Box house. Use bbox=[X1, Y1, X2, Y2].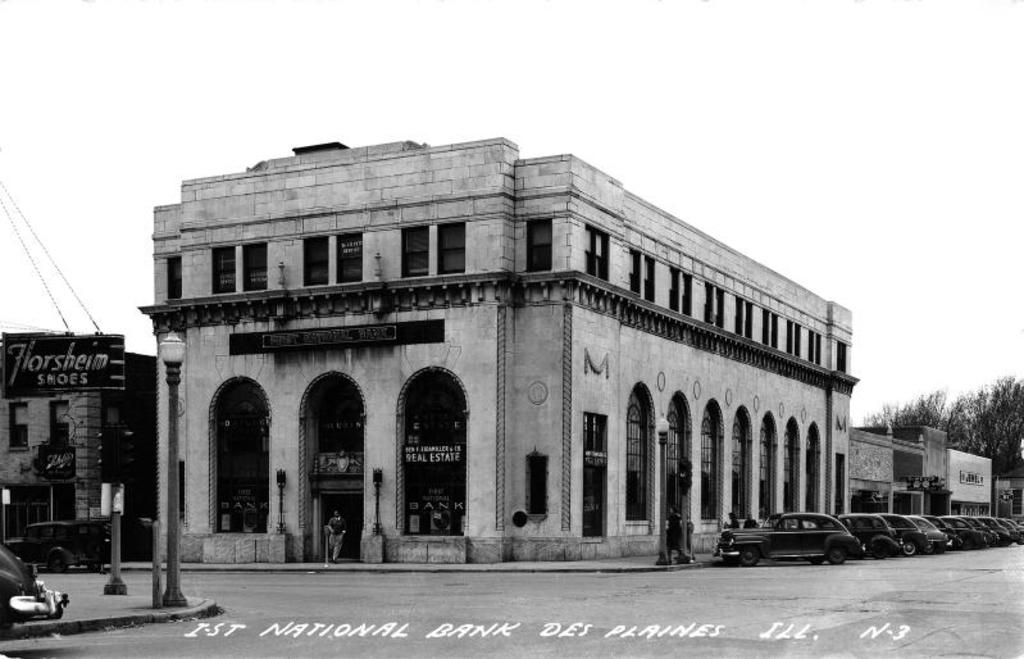
bbox=[141, 136, 859, 565].
